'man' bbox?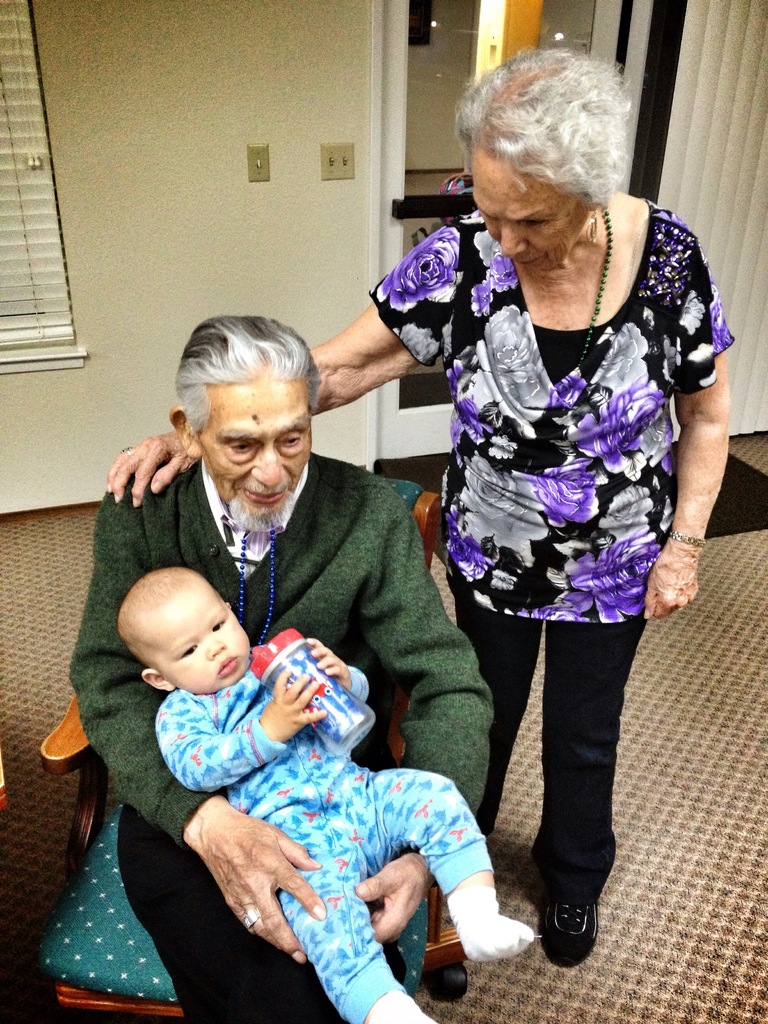
bbox=[72, 350, 497, 1000]
